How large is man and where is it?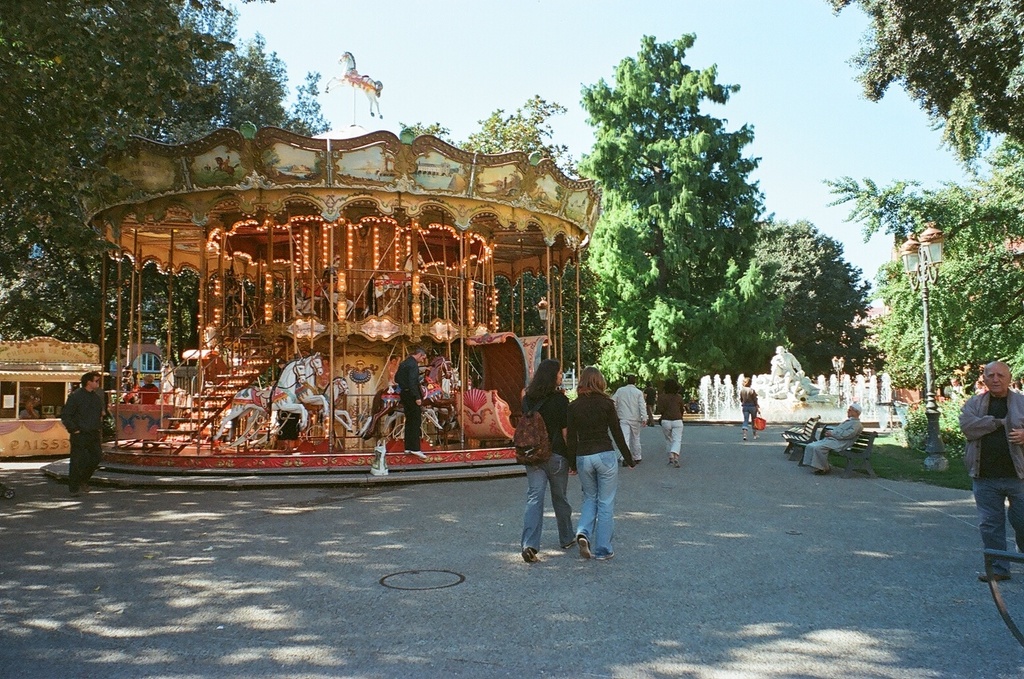
Bounding box: x1=393, y1=344, x2=429, y2=460.
